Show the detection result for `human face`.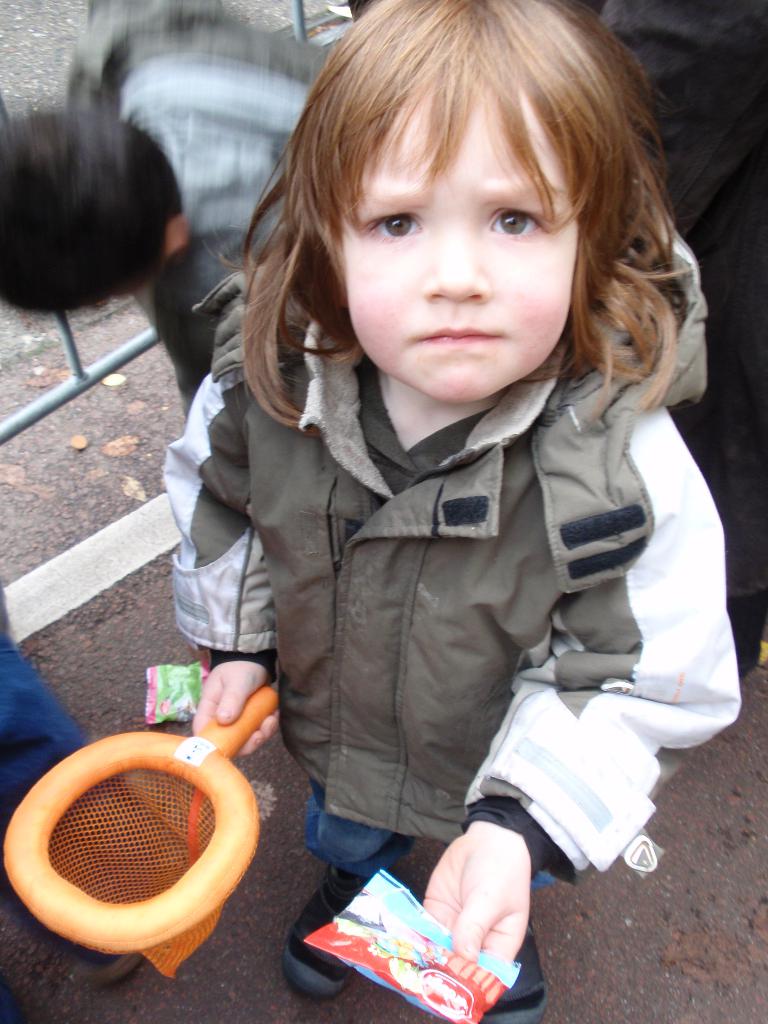
locate(346, 94, 579, 405).
